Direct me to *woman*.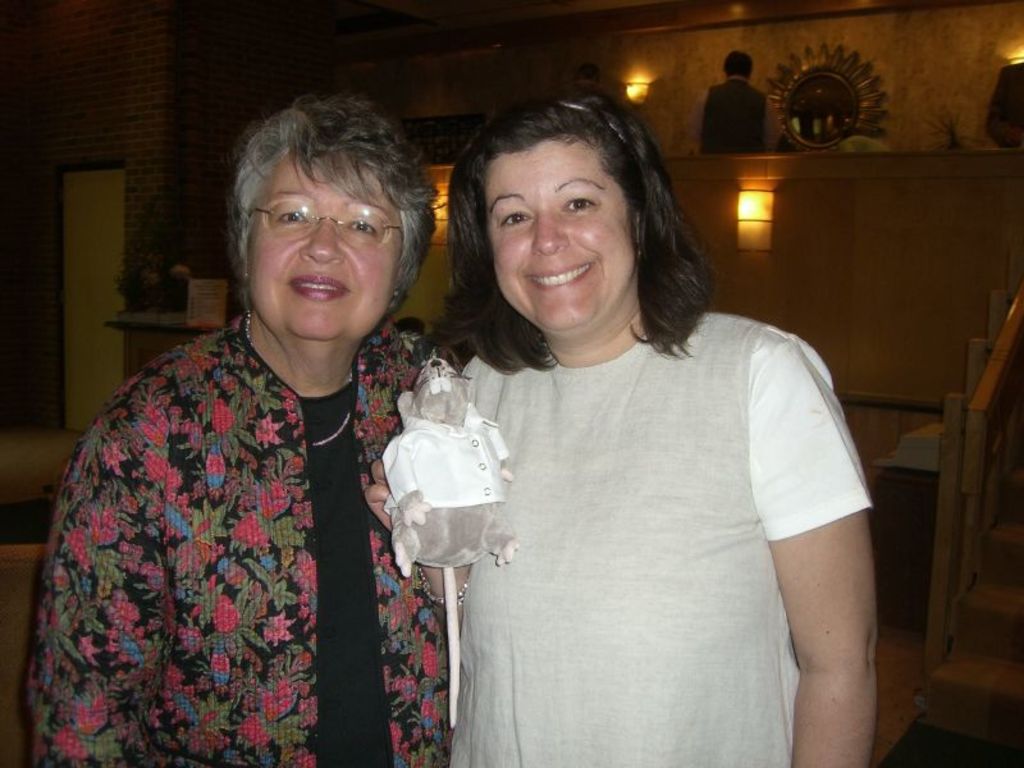
Direction: Rect(387, 93, 873, 756).
